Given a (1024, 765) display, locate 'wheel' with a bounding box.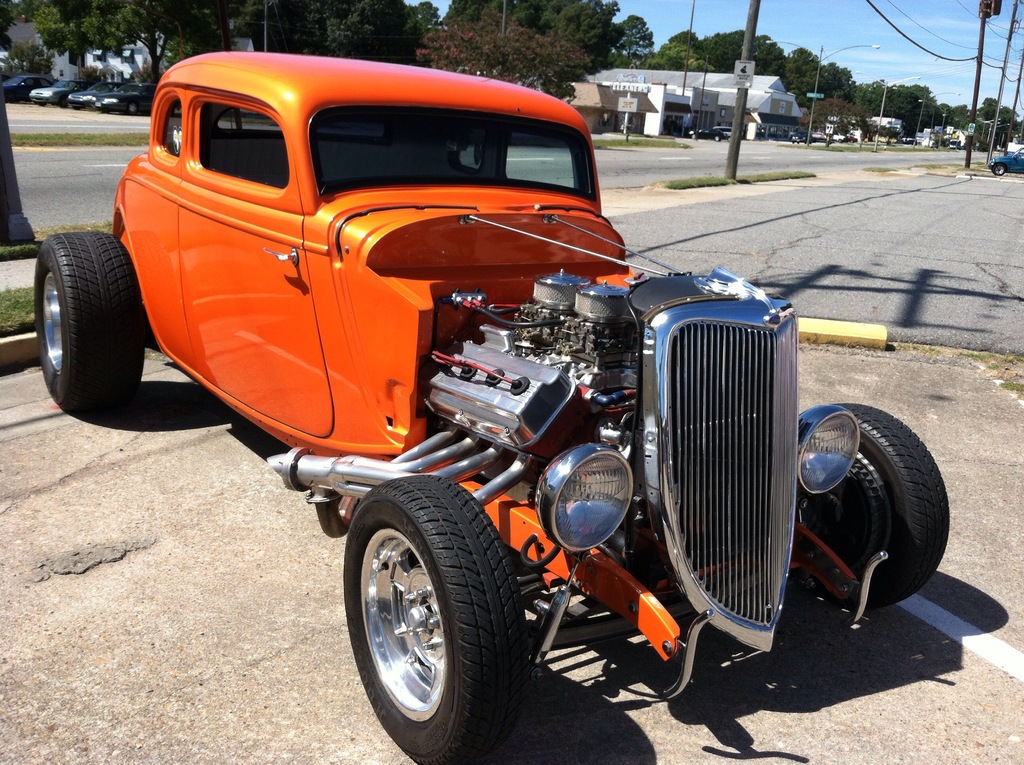
Located: left=38, top=230, right=143, bottom=413.
